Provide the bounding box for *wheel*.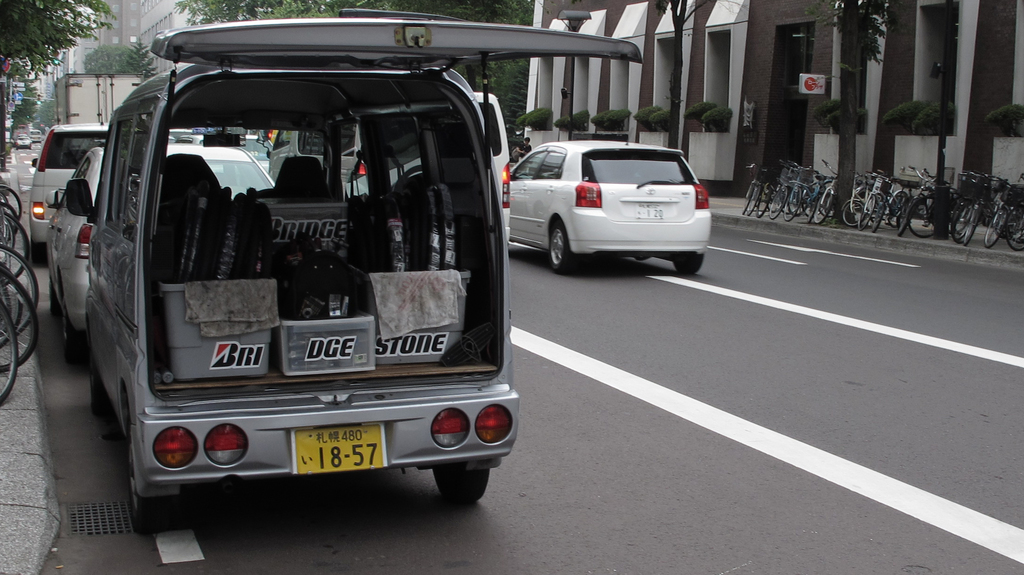
bbox(964, 206, 981, 249).
